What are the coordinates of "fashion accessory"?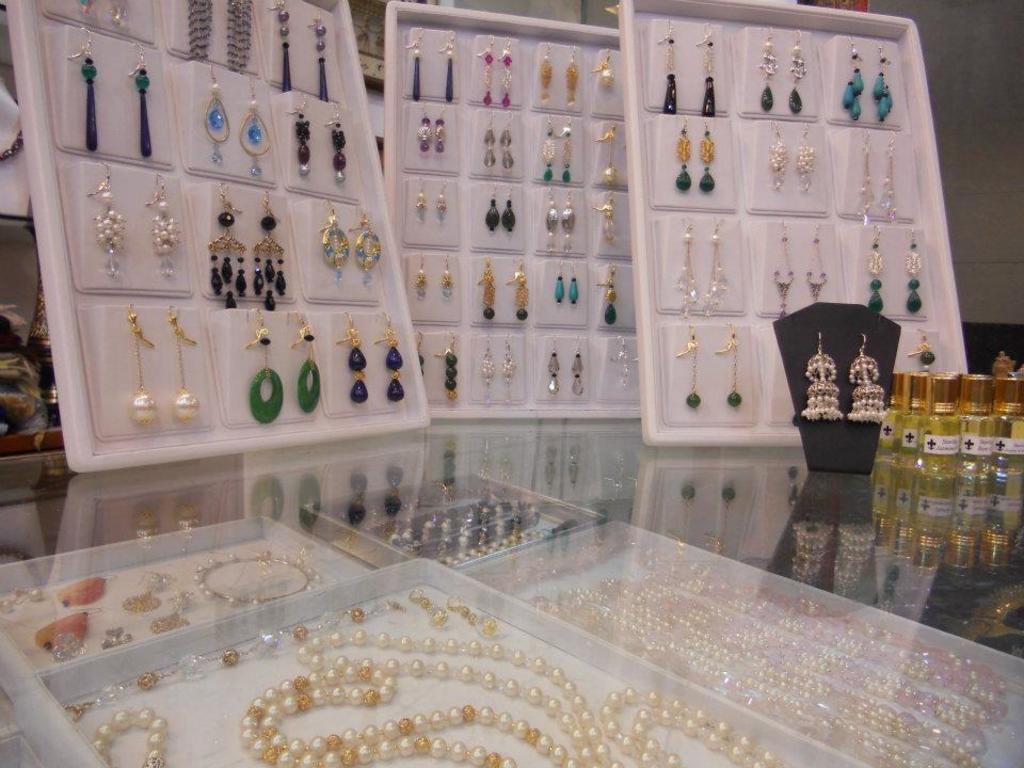
pyautogui.locateOnScreen(435, 332, 458, 400).
